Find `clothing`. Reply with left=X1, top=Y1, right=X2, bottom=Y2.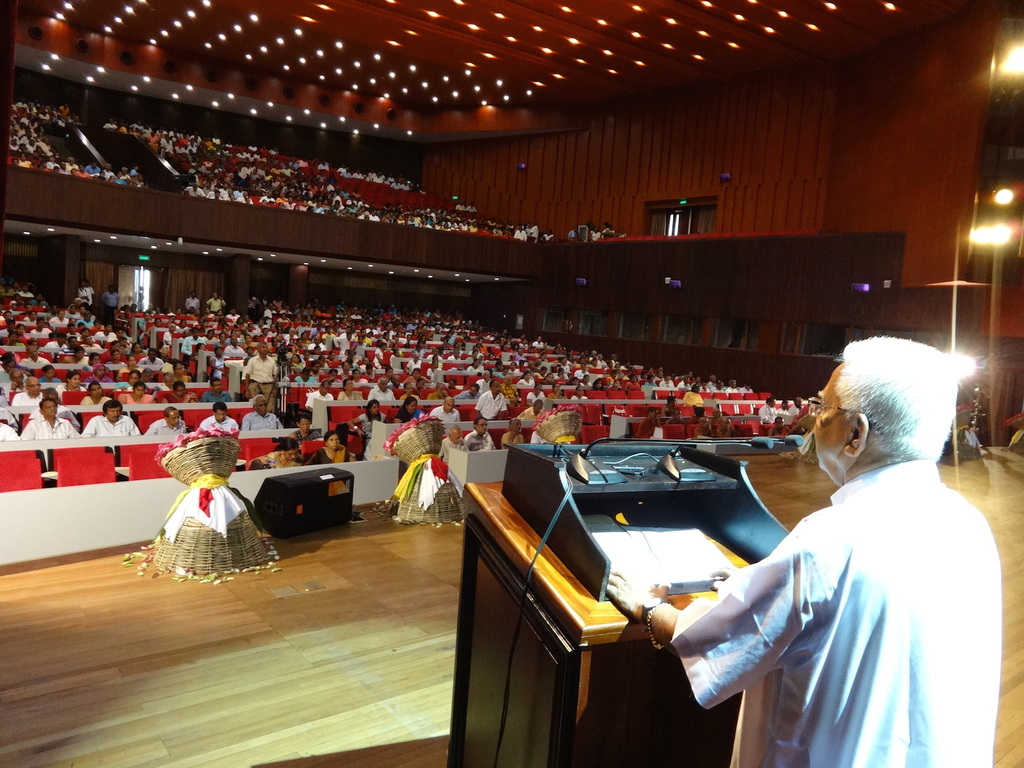
left=363, top=414, right=385, bottom=435.
